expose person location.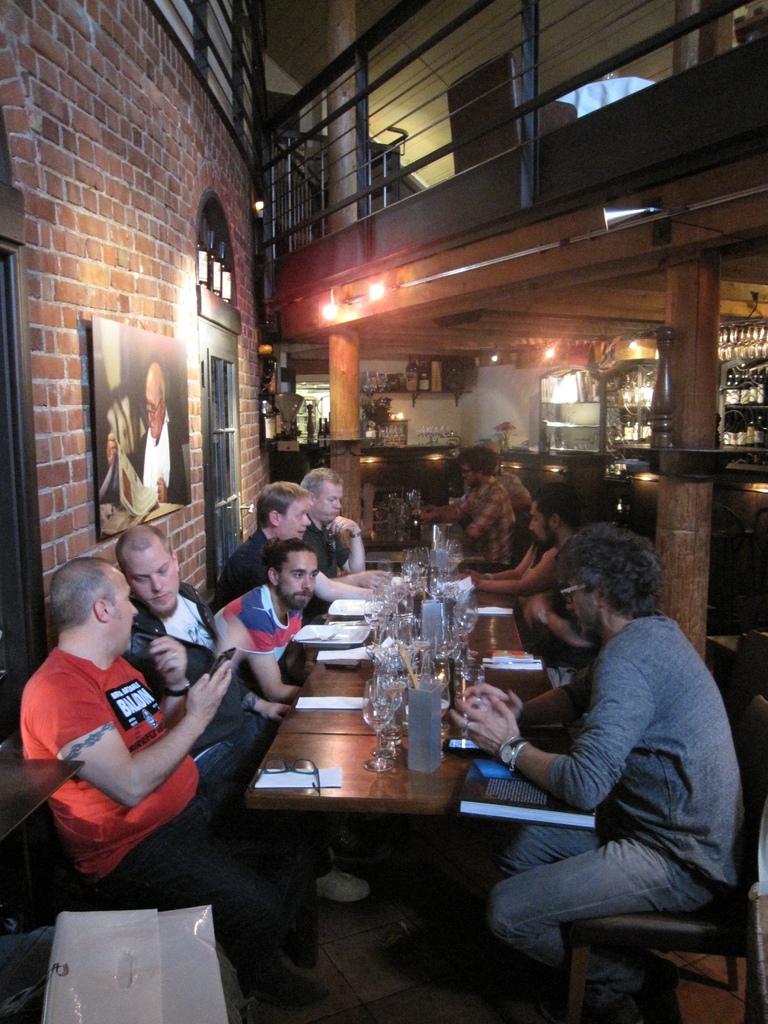
Exposed at rect(124, 516, 372, 907).
